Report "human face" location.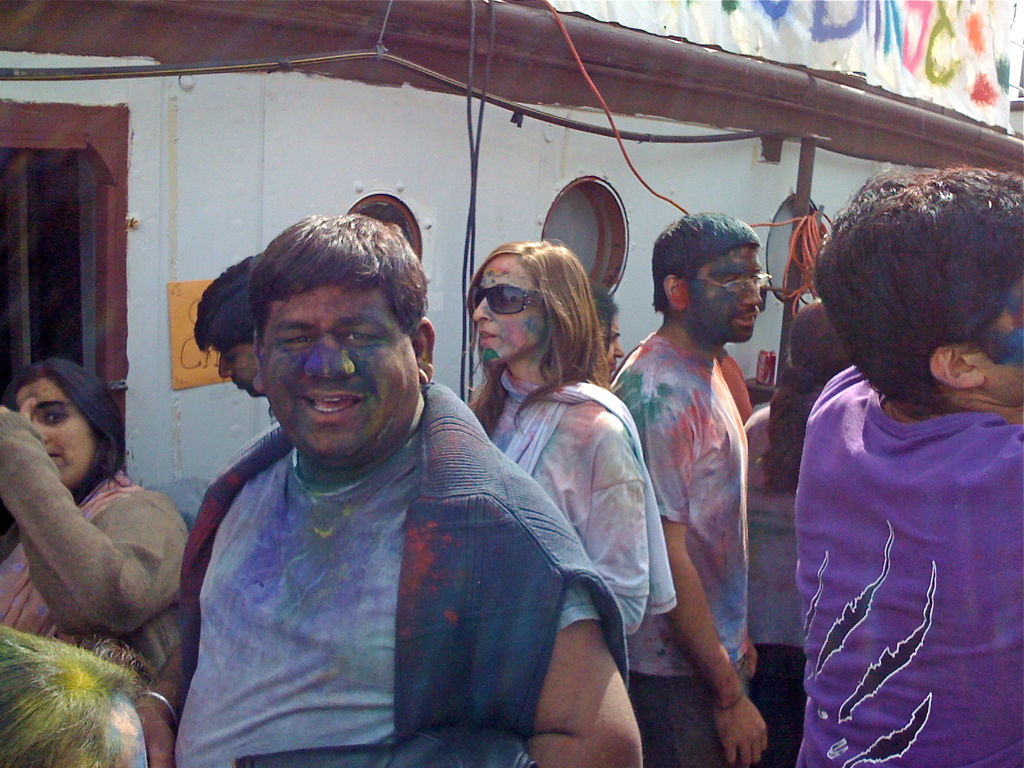
Report: Rect(221, 342, 262, 393).
